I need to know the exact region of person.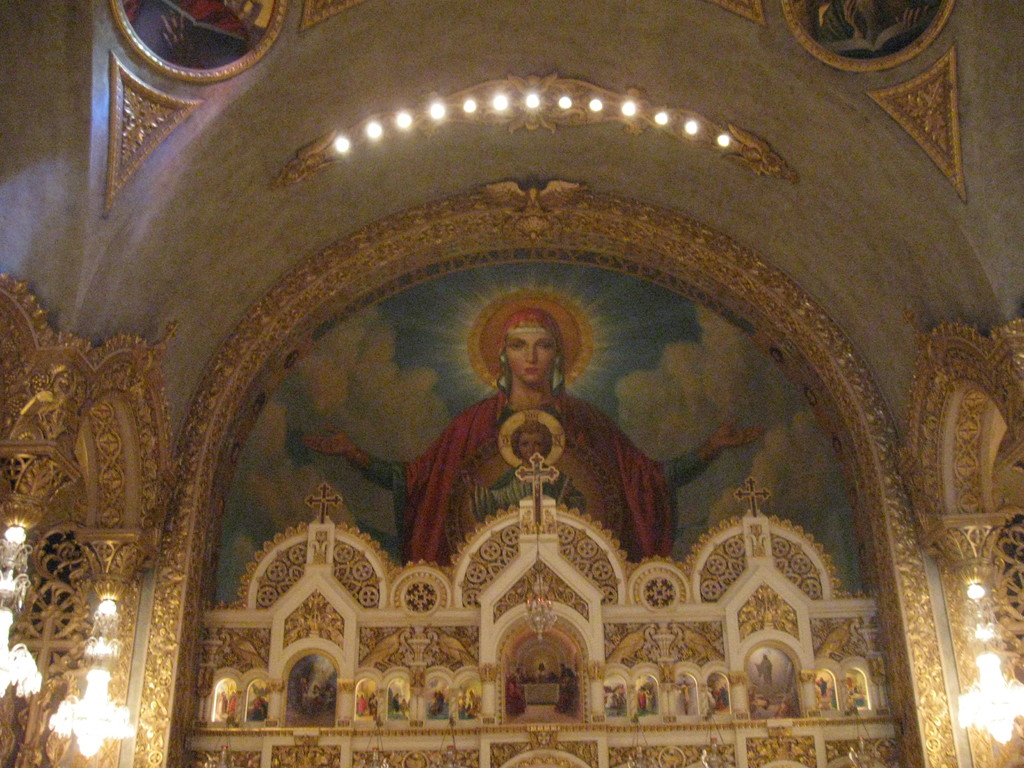
Region: region(464, 409, 586, 528).
